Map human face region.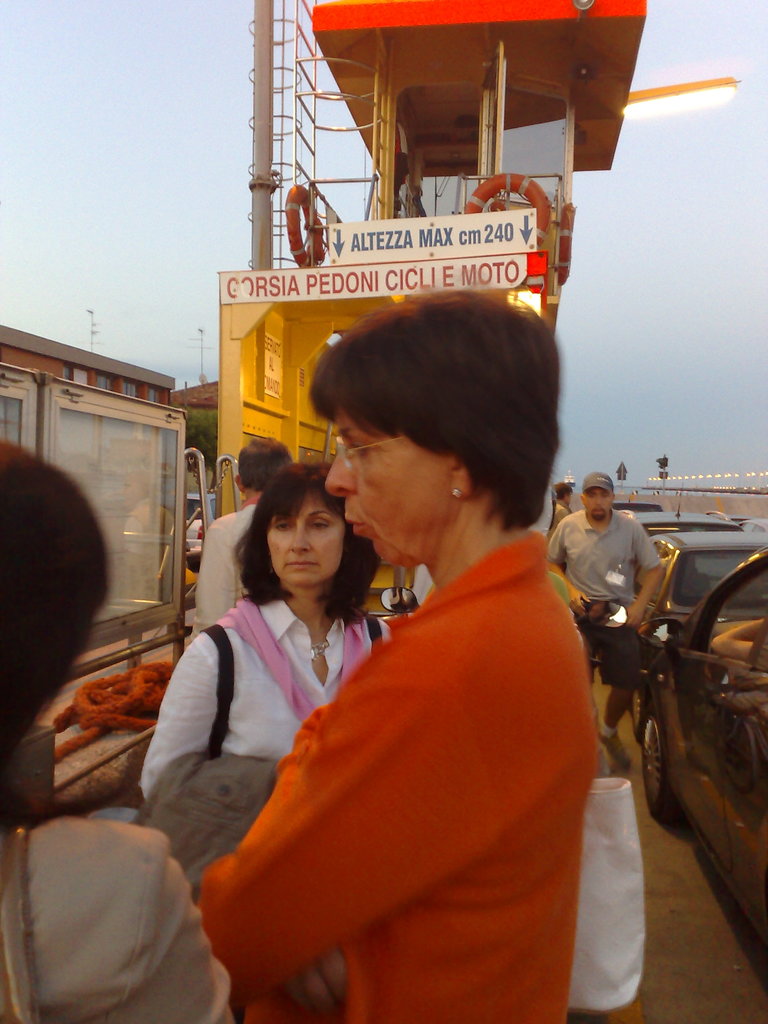
Mapped to BBox(260, 493, 344, 589).
